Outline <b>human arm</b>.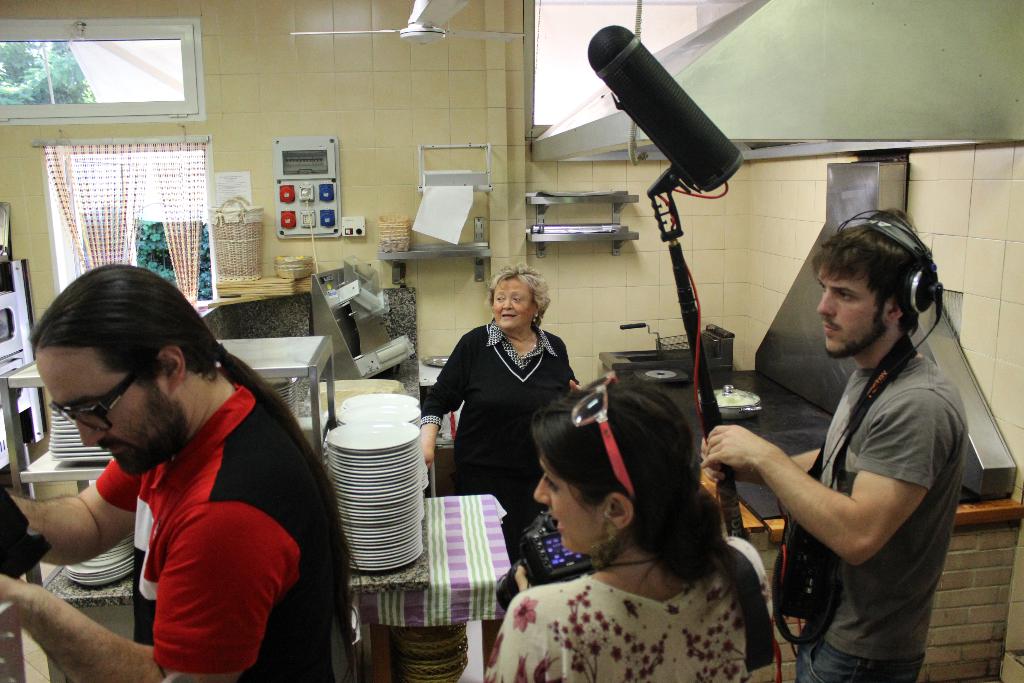
Outline: [left=421, top=331, right=467, bottom=471].
